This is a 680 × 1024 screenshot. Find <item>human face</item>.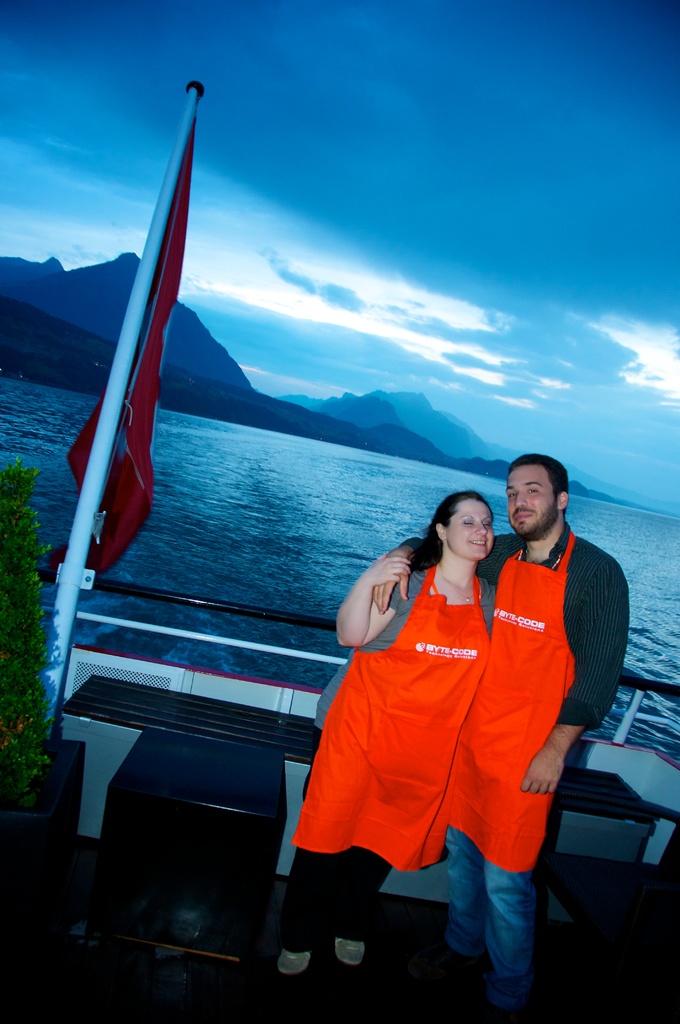
Bounding box: <box>441,501,495,560</box>.
